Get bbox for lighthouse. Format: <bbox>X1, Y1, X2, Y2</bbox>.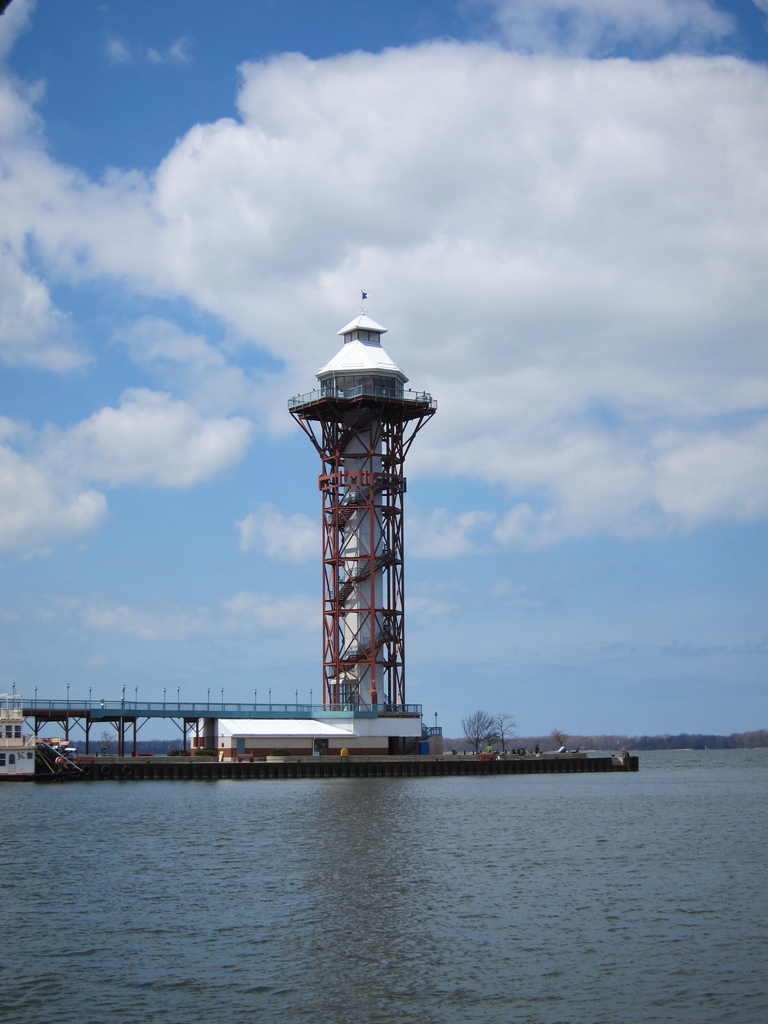
<bbox>286, 285, 438, 710</bbox>.
